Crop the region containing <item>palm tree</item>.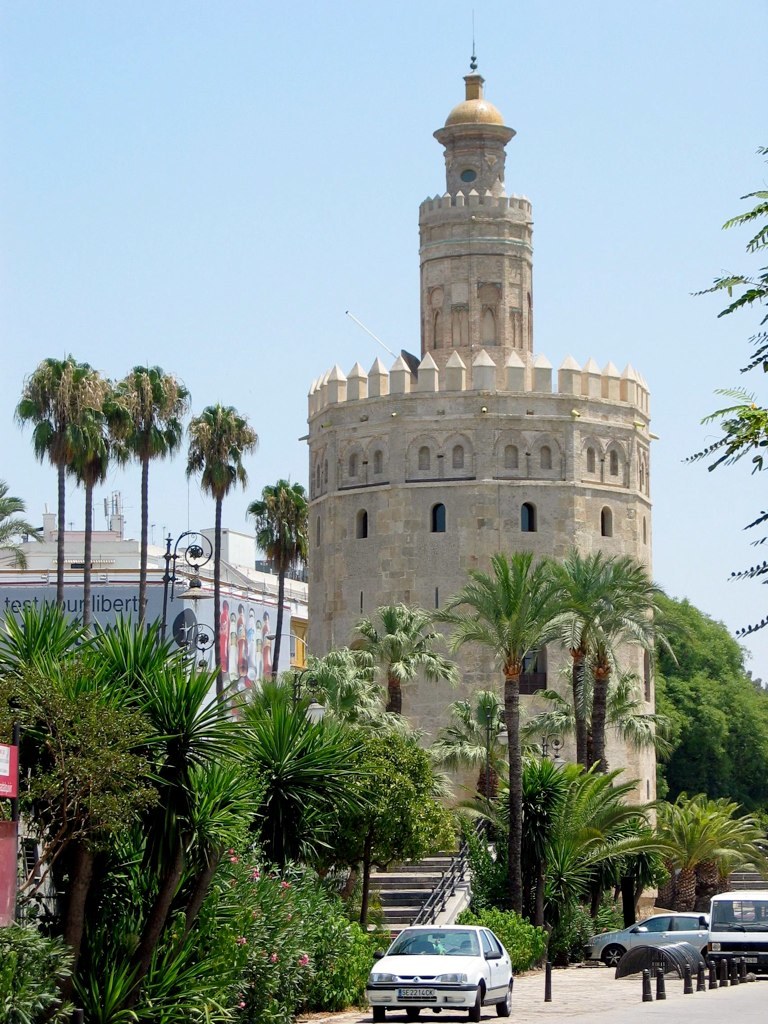
Crop region: 0 610 134 918.
